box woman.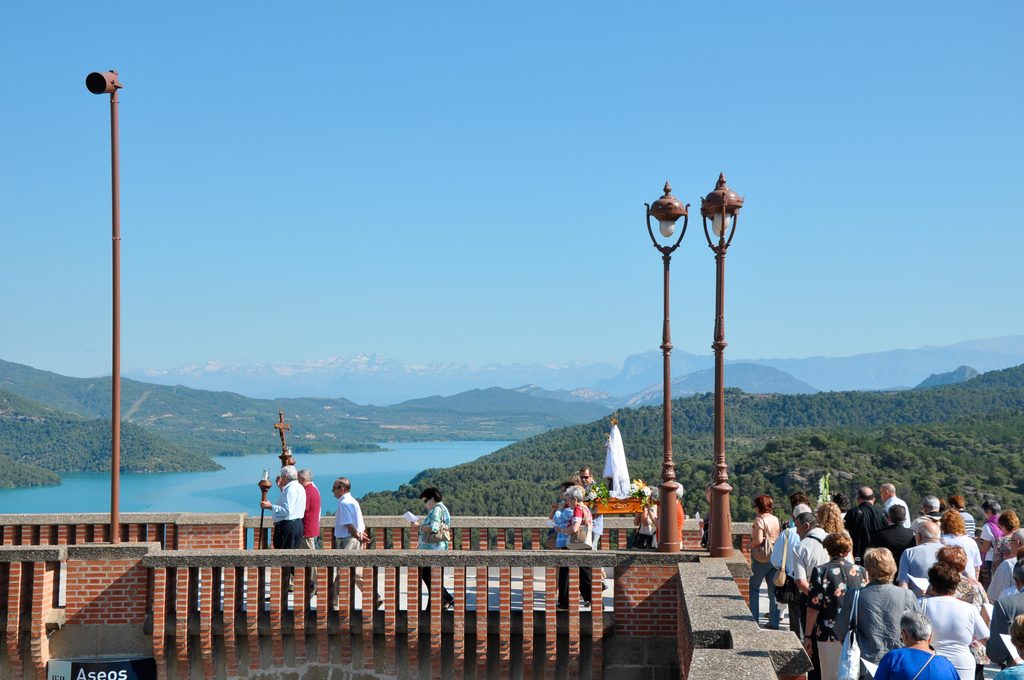
rect(989, 508, 1020, 577).
